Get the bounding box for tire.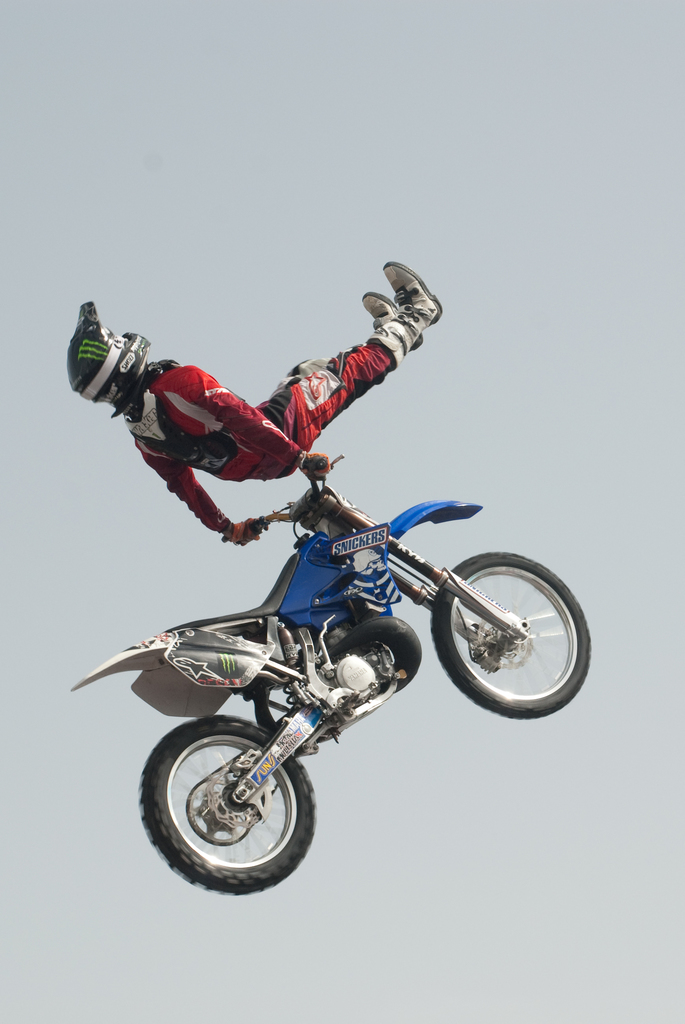
(x1=429, y1=552, x2=590, y2=718).
